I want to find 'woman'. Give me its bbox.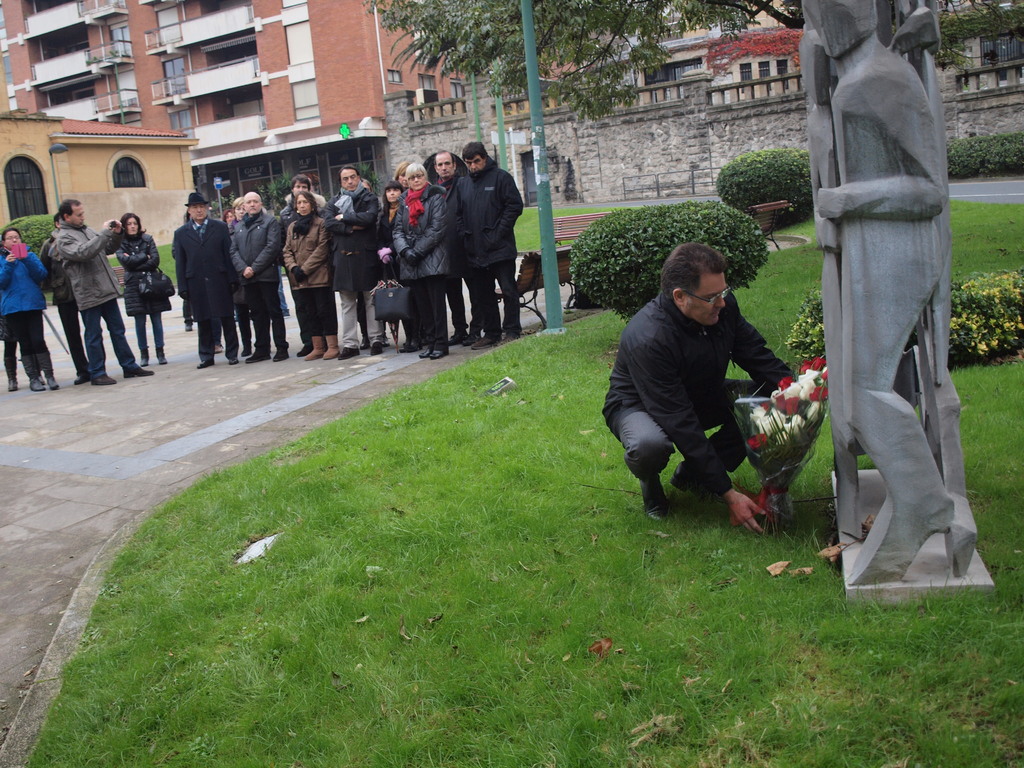
(x1=388, y1=164, x2=452, y2=359).
